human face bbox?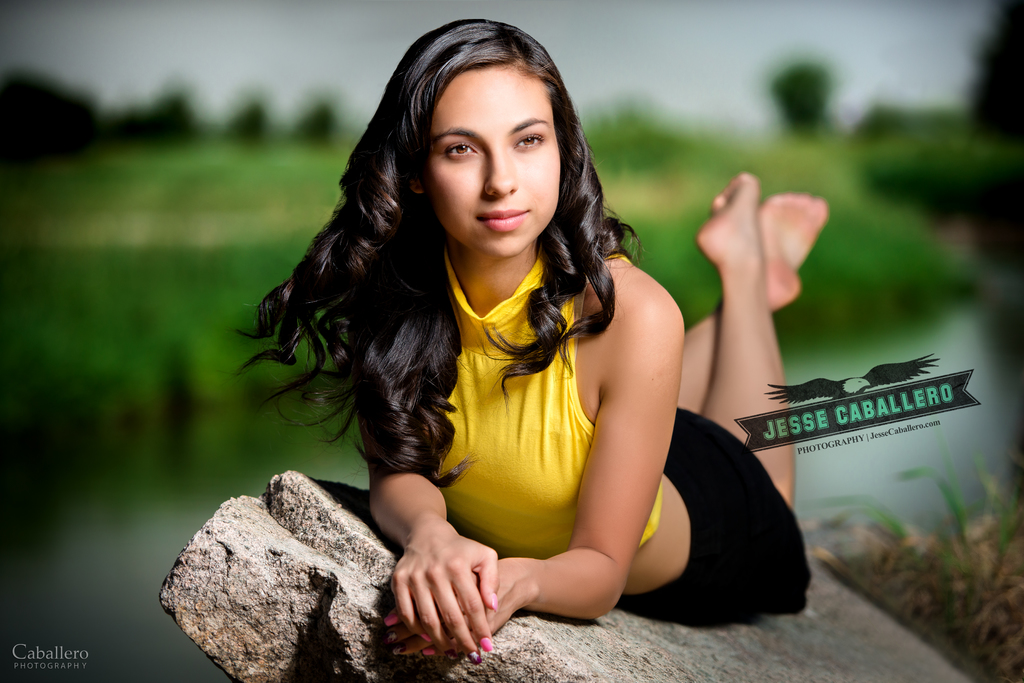
bbox=[429, 63, 567, 252]
